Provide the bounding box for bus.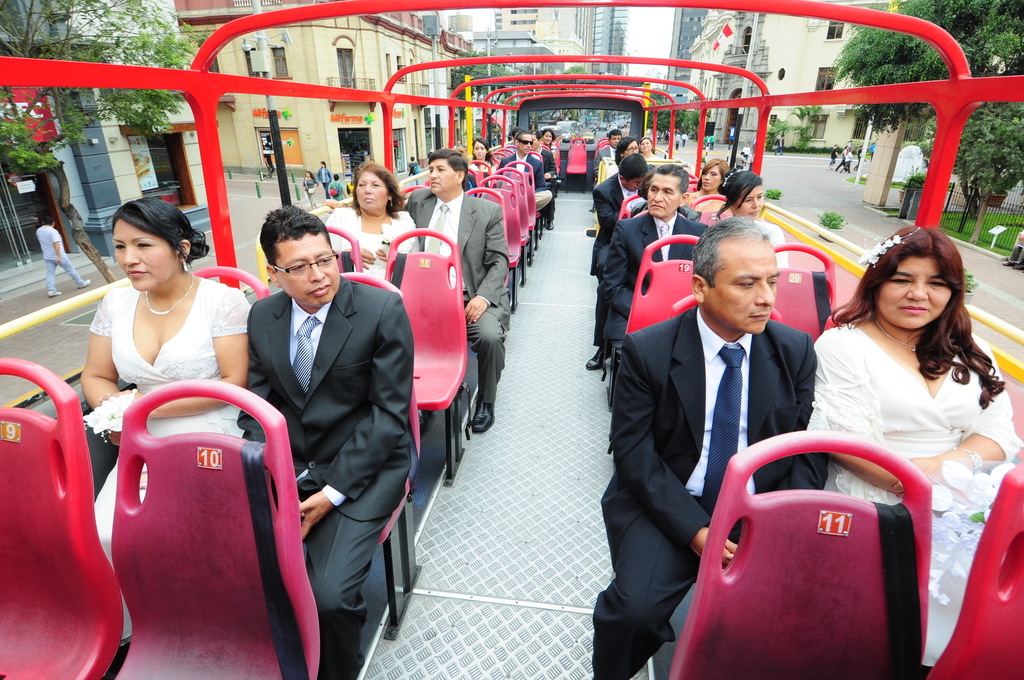
[0,0,1023,679].
